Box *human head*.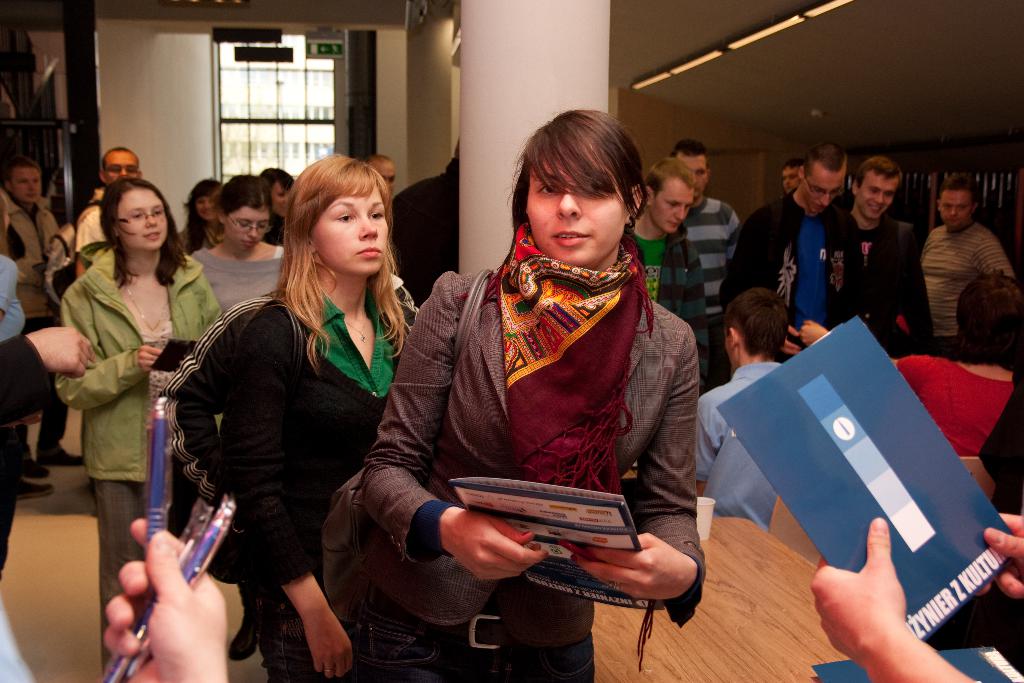
x1=3 y1=155 x2=42 y2=205.
